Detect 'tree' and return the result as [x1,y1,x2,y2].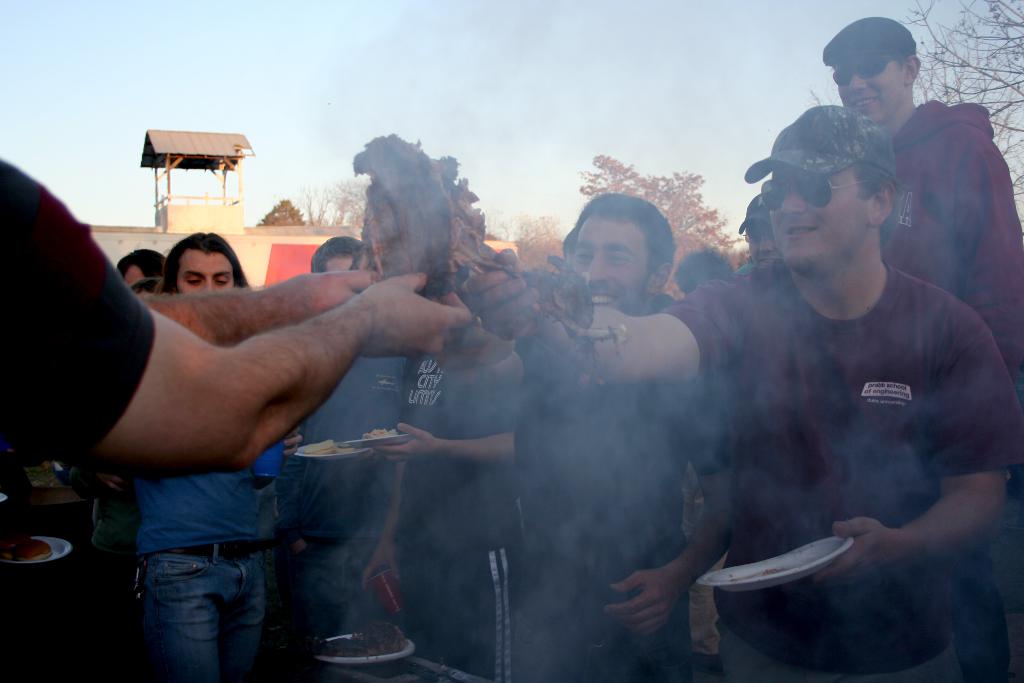
[261,194,310,227].
